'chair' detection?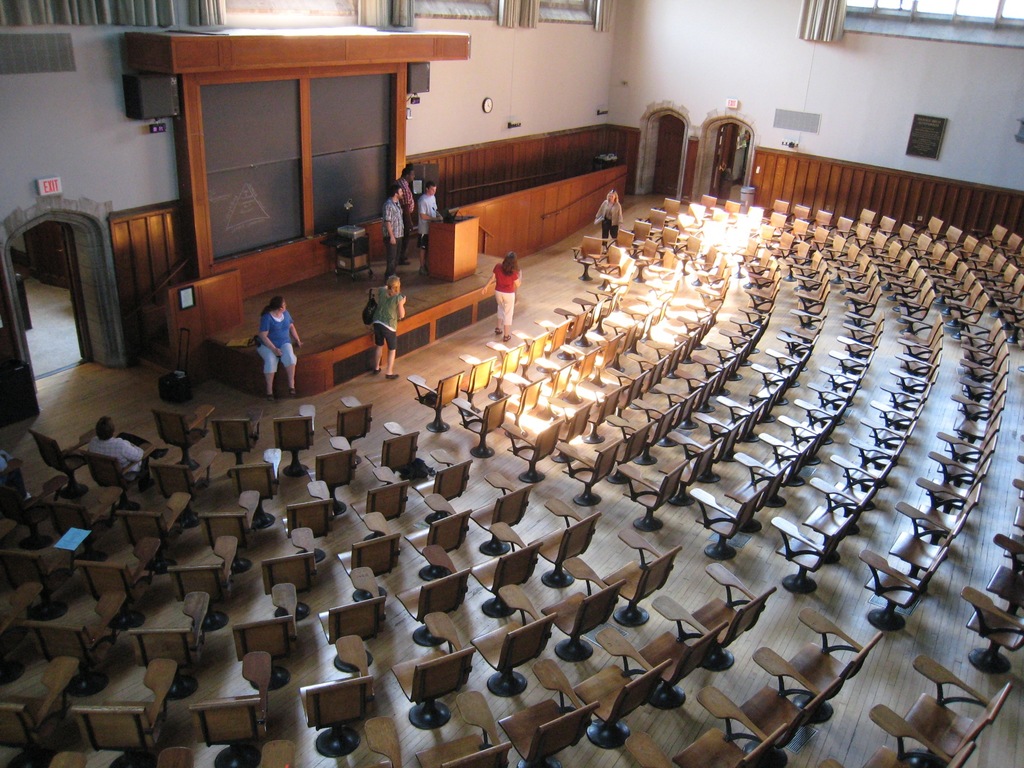
<box>949,390,1006,423</box>
